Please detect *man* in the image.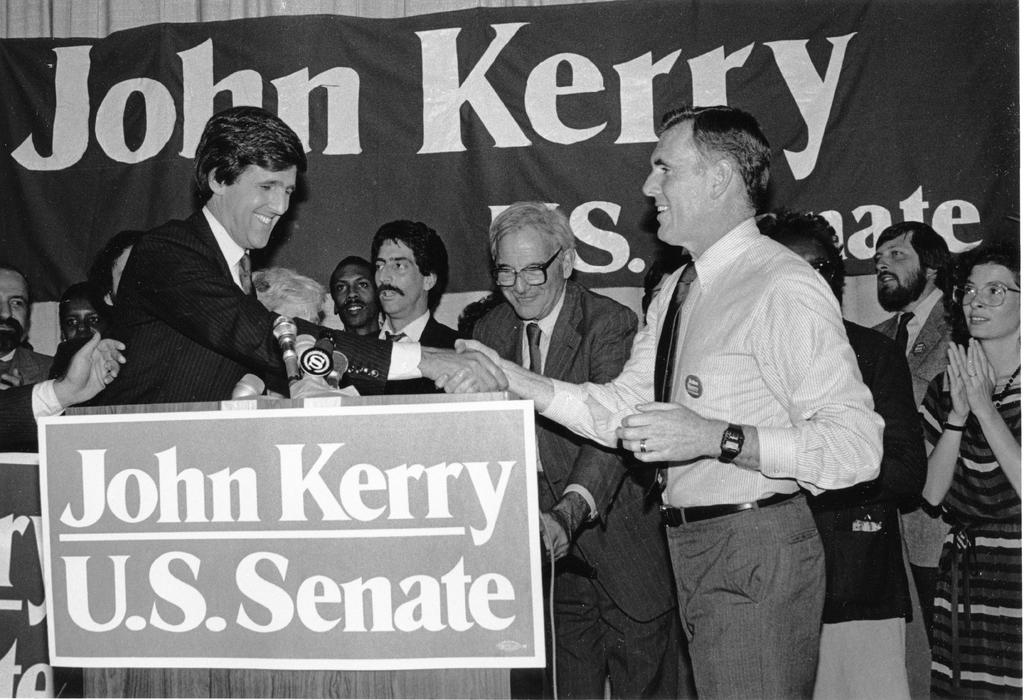
x1=329 y1=257 x2=376 y2=342.
